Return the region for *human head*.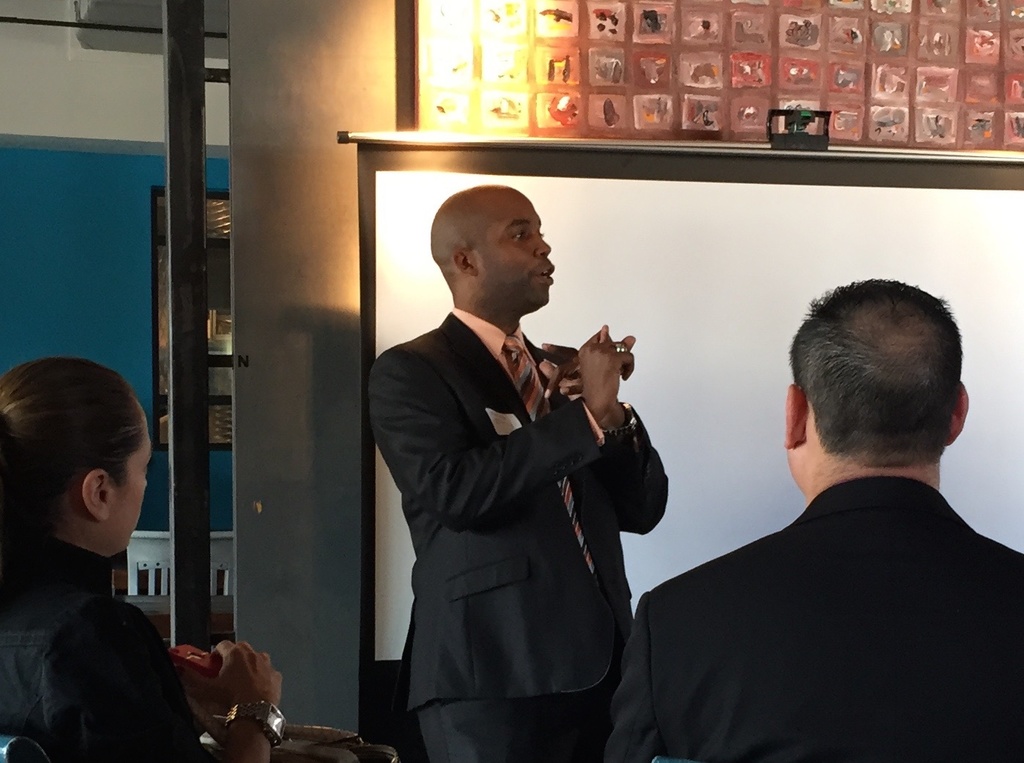
419,175,564,332.
